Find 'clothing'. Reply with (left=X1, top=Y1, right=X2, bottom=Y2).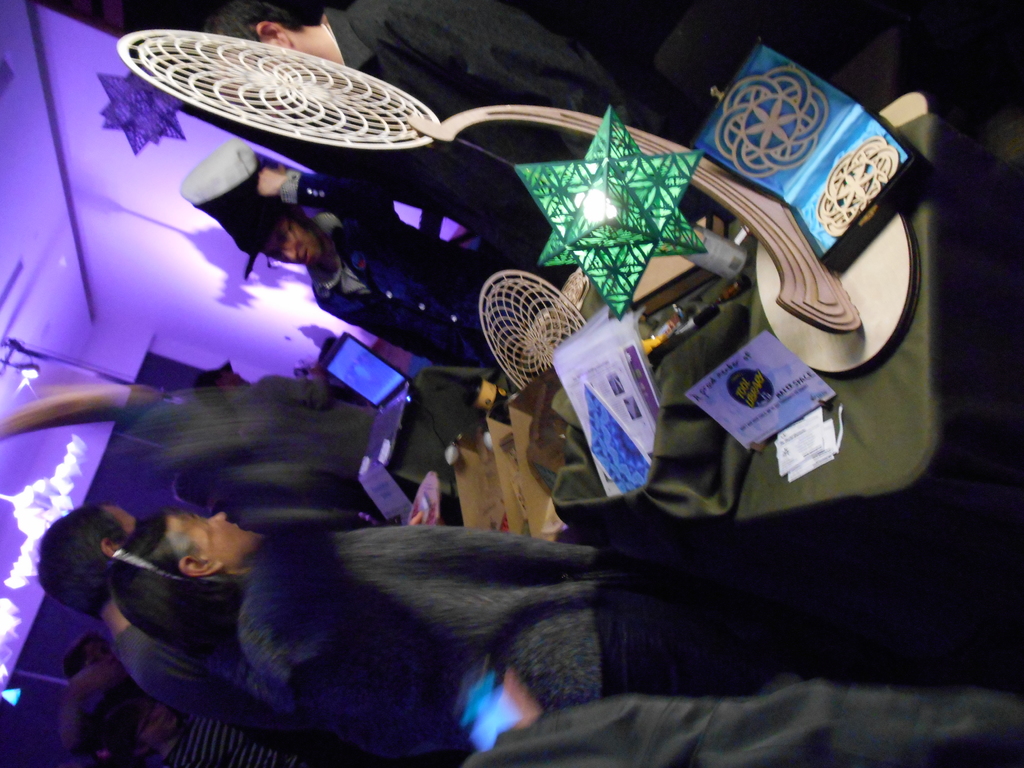
(left=289, top=171, right=516, bottom=372).
